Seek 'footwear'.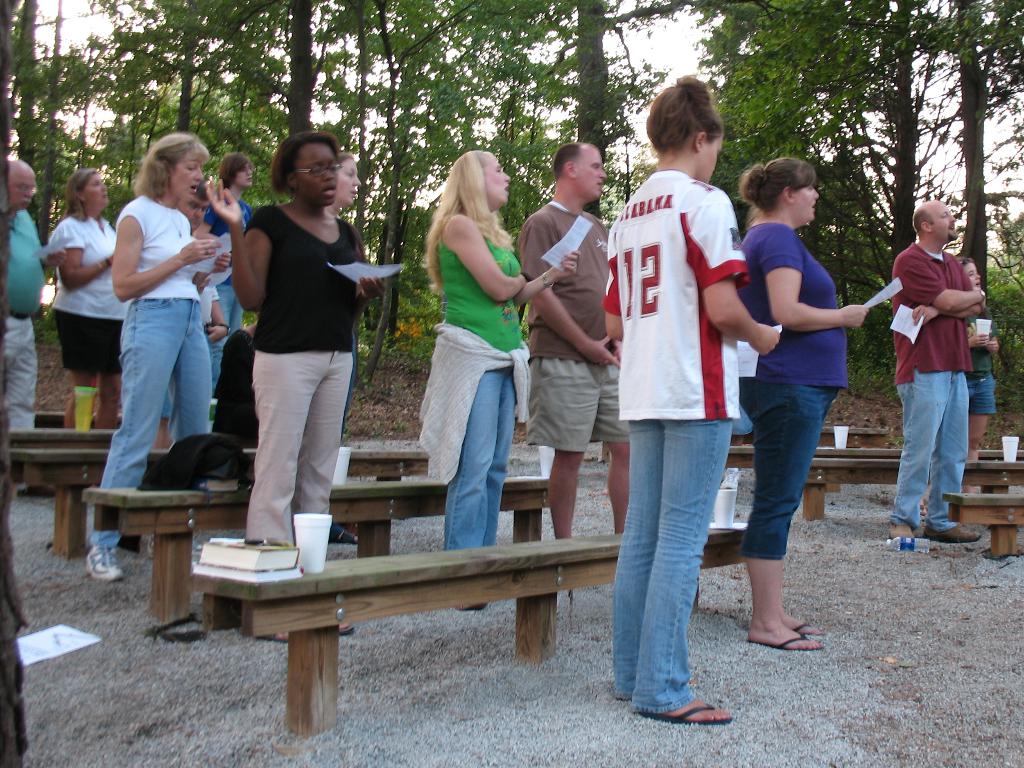
left=749, top=621, right=823, bottom=650.
